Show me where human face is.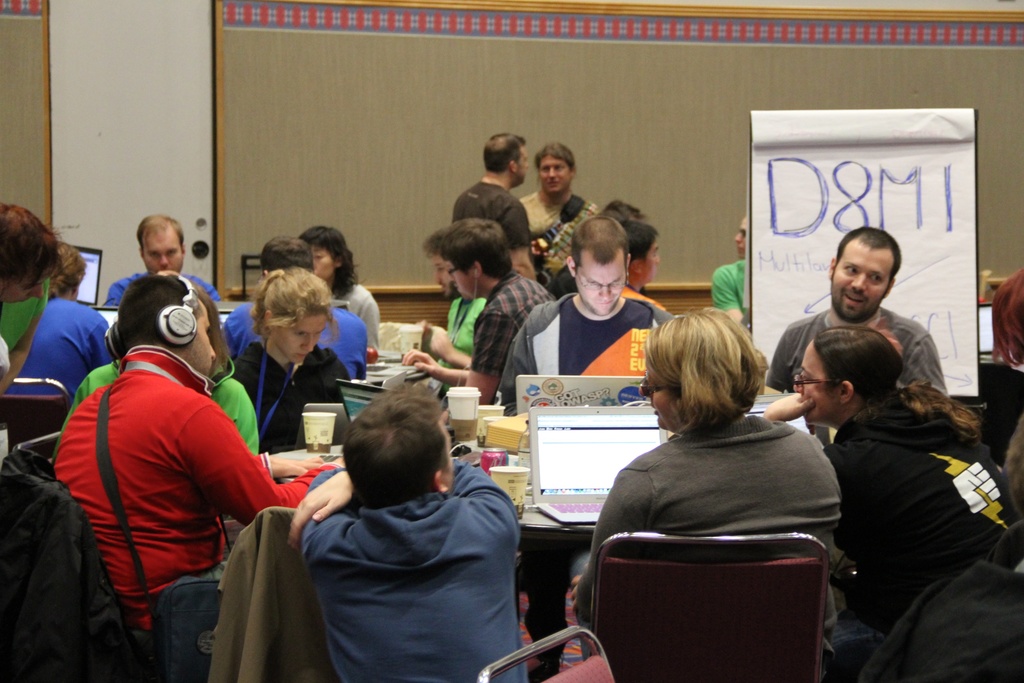
human face is at x1=189 y1=303 x2=215 y2=372.
